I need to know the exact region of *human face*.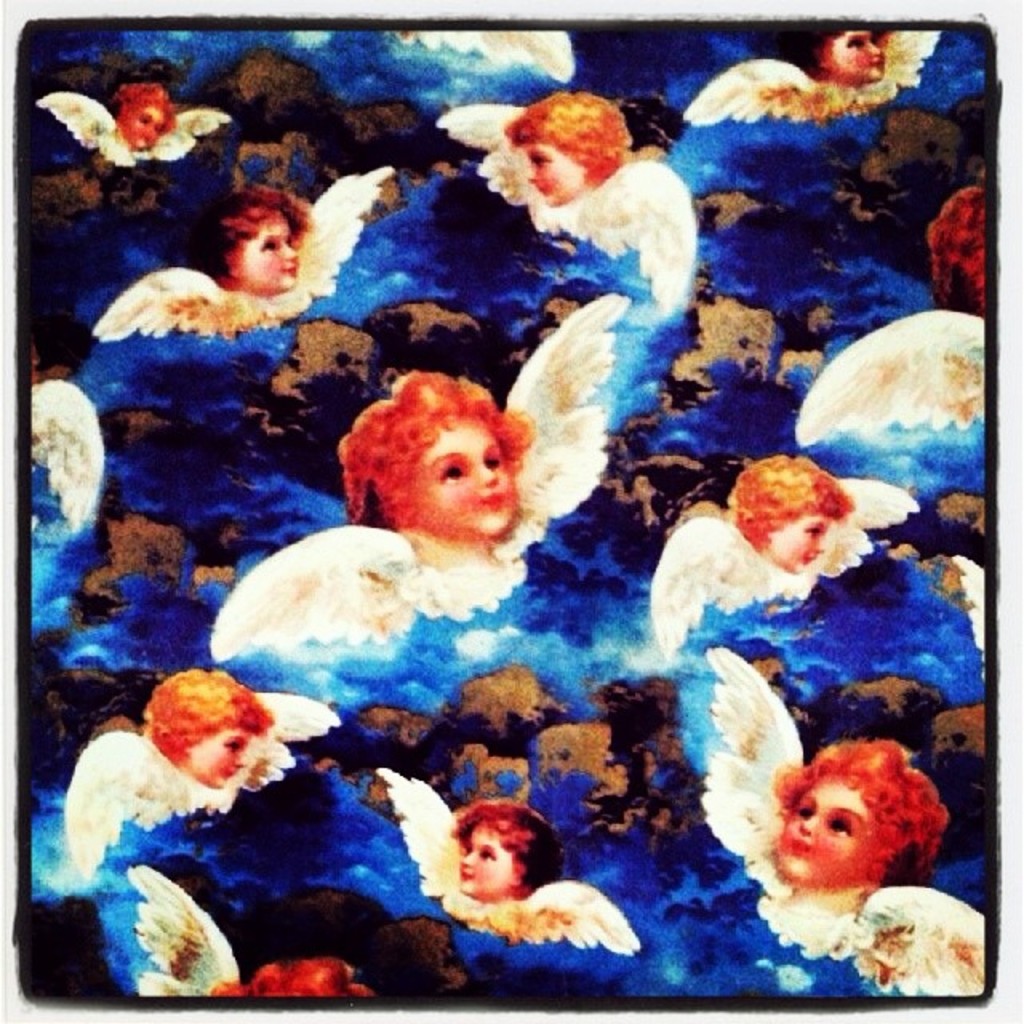
Region: l=419, t=411, r=518, b=542.
